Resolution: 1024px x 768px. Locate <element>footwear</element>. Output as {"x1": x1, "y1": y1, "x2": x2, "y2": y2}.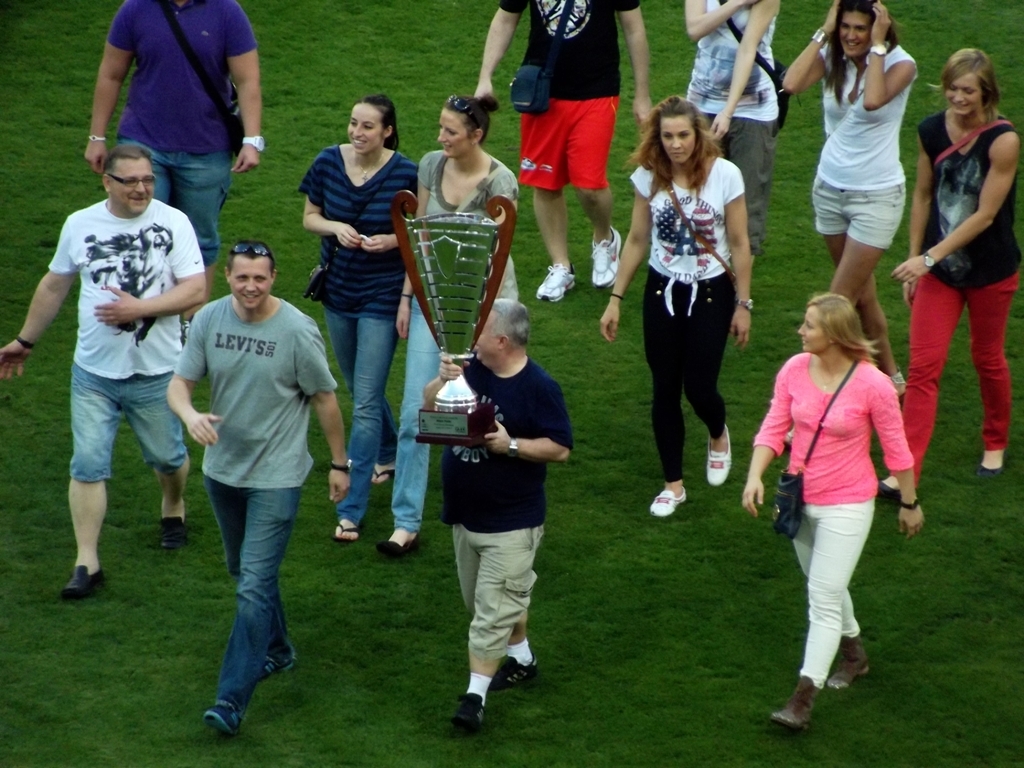
{"x1": 152, "y1": 517, "x2": 187, "y2": 546}.
